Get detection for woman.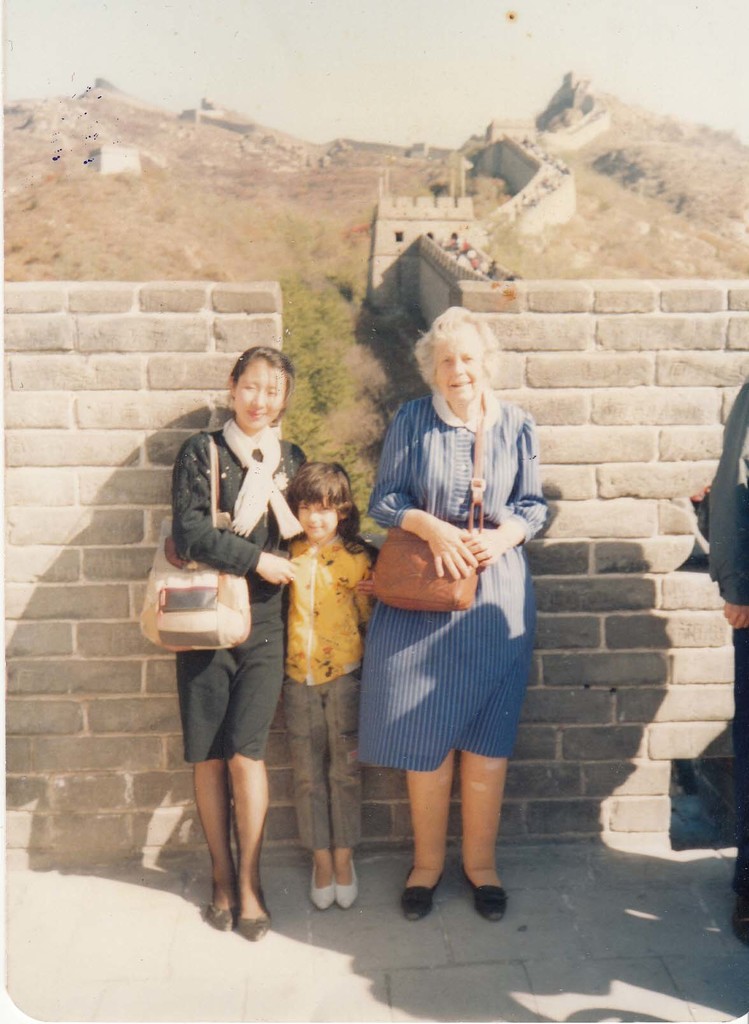
Detection: 356, 314, 540, 934.
